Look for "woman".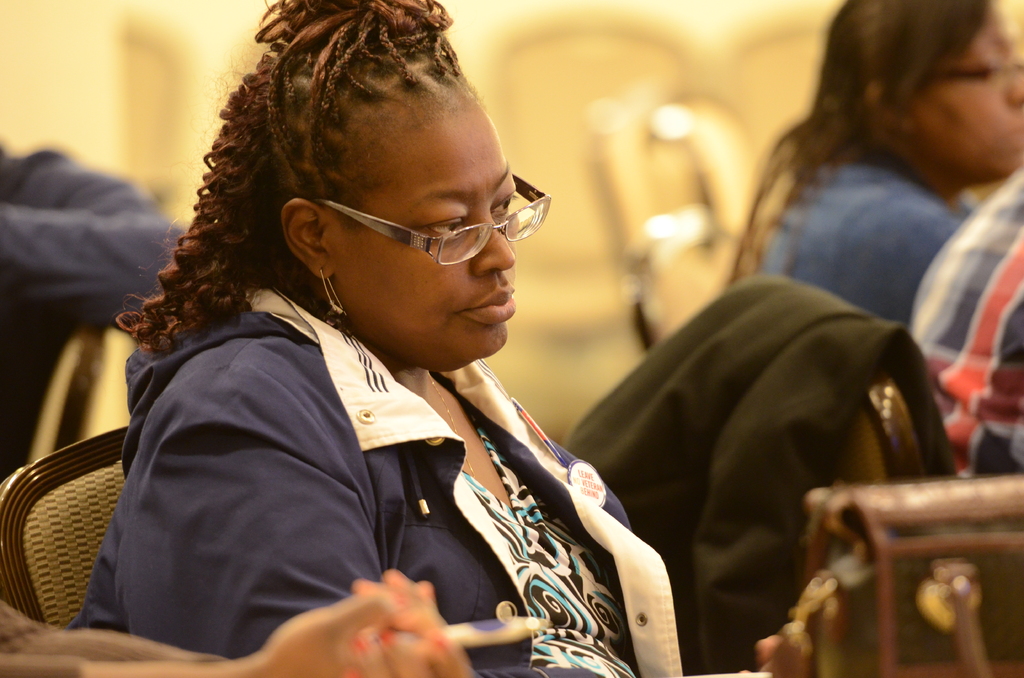
Found: {"x1": 51, "y1": 46, "x2": 767, "y2": 656}.
